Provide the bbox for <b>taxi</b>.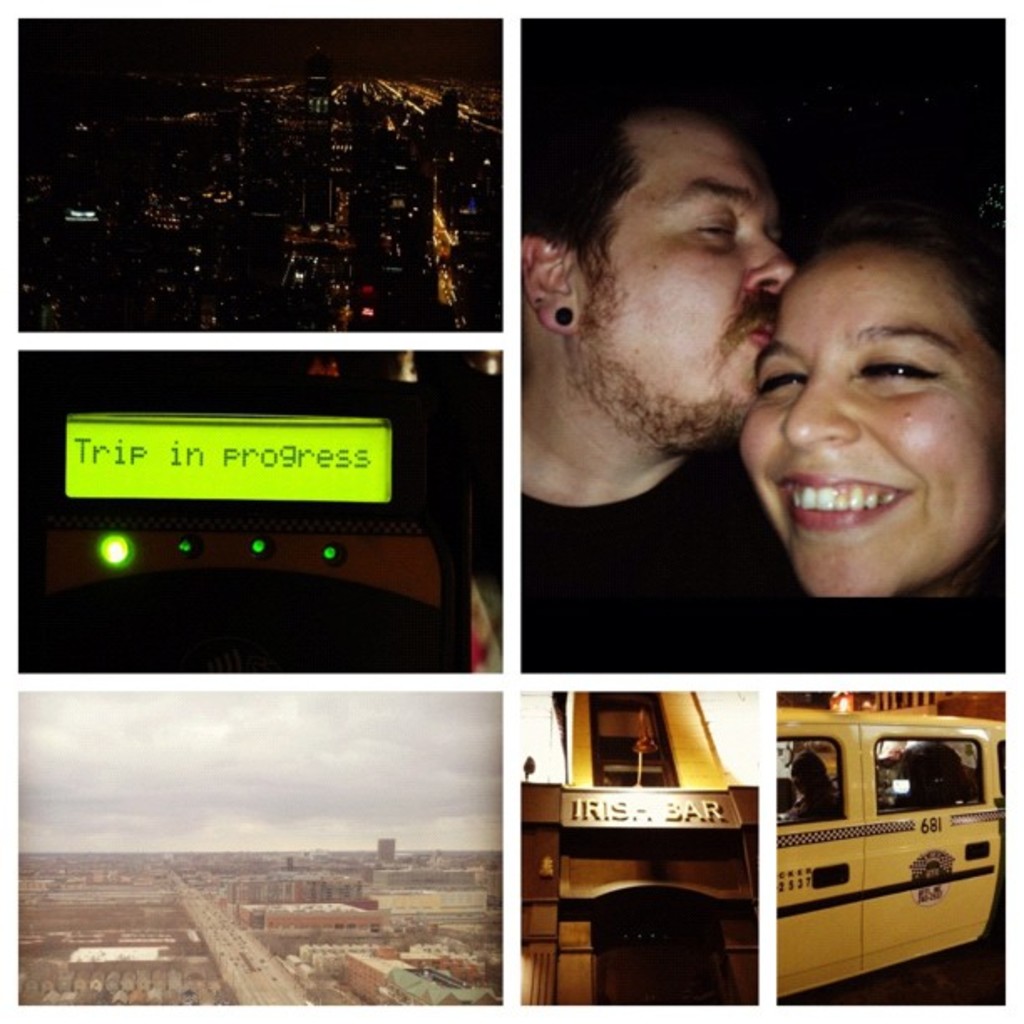
l=773, t=693, r=1002, b=1001.
